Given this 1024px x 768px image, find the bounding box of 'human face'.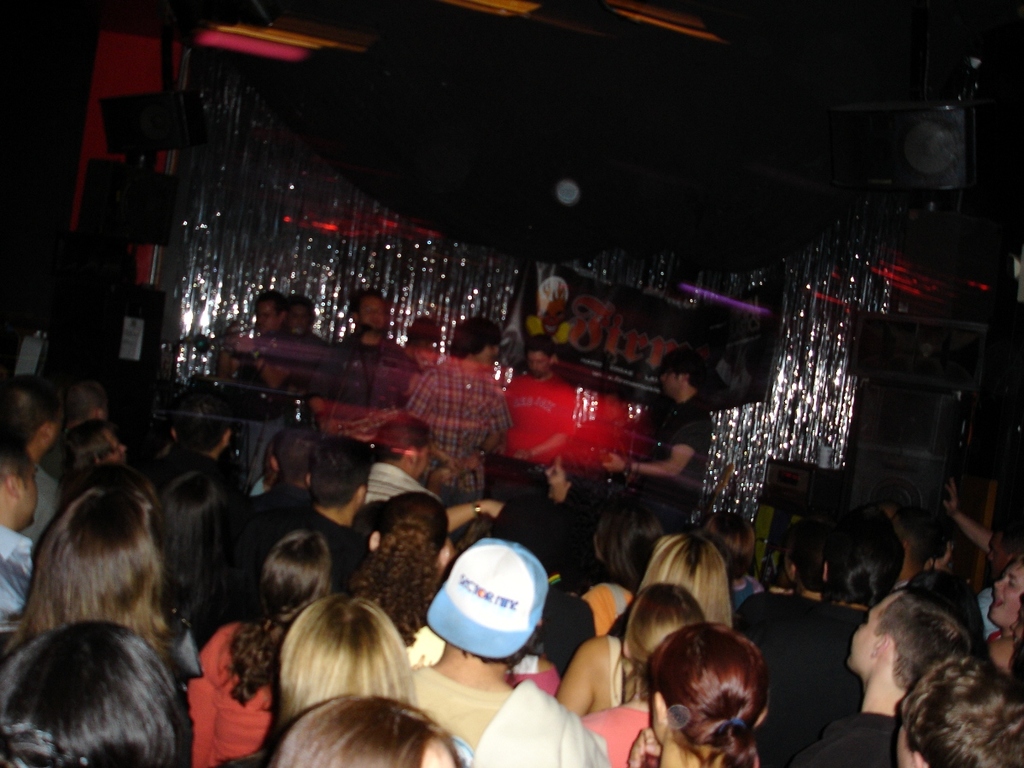
<region>367, 299, 390, 335</region>.
